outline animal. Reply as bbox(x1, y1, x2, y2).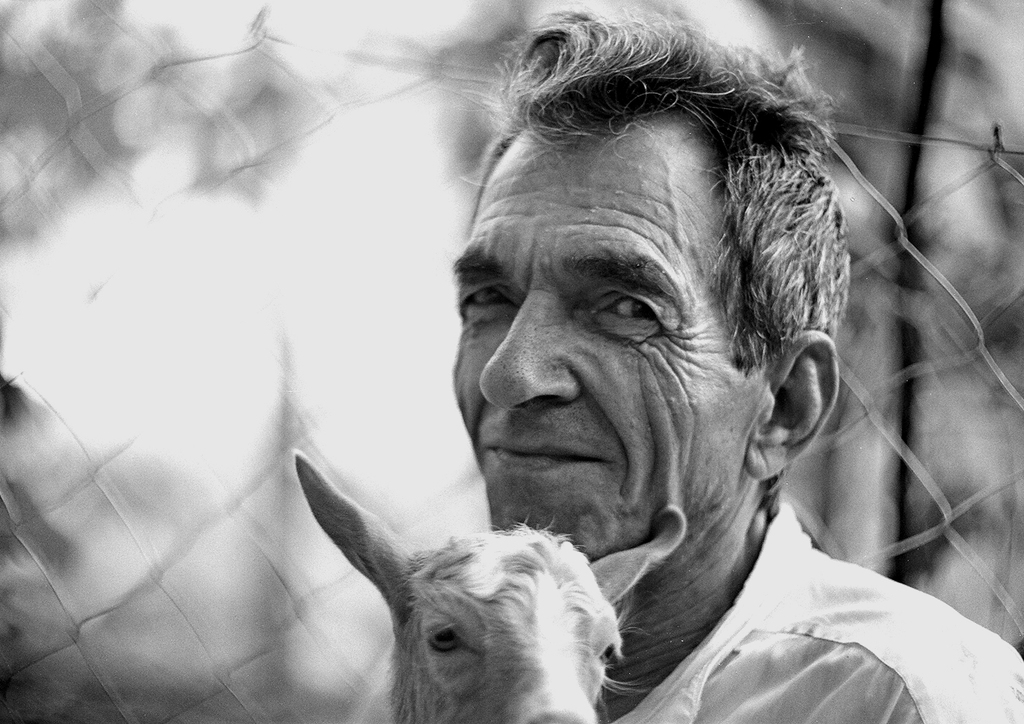
bbox(295, 449, 688, 723).
